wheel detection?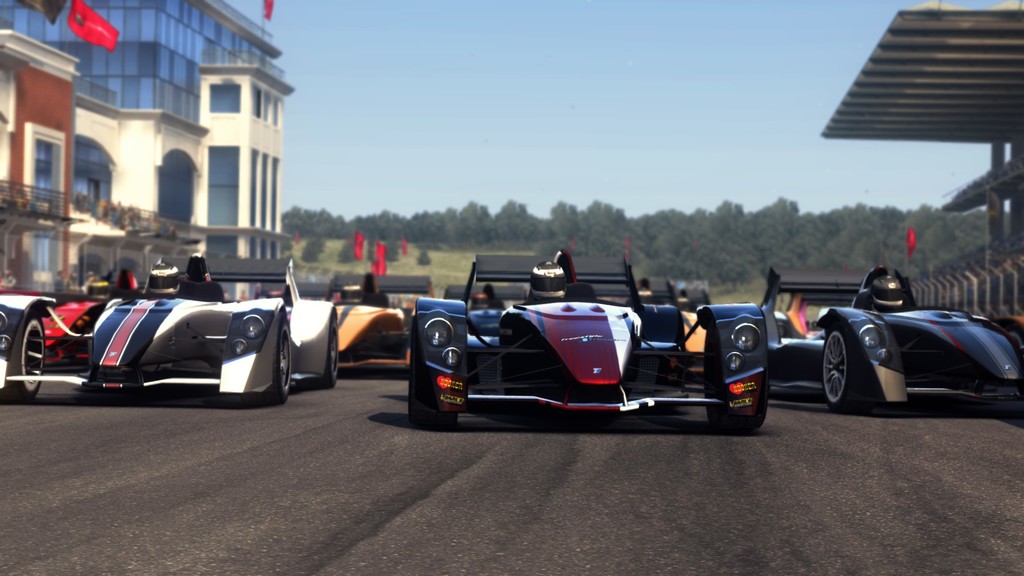
BBox(0, 316, 43, 402)
